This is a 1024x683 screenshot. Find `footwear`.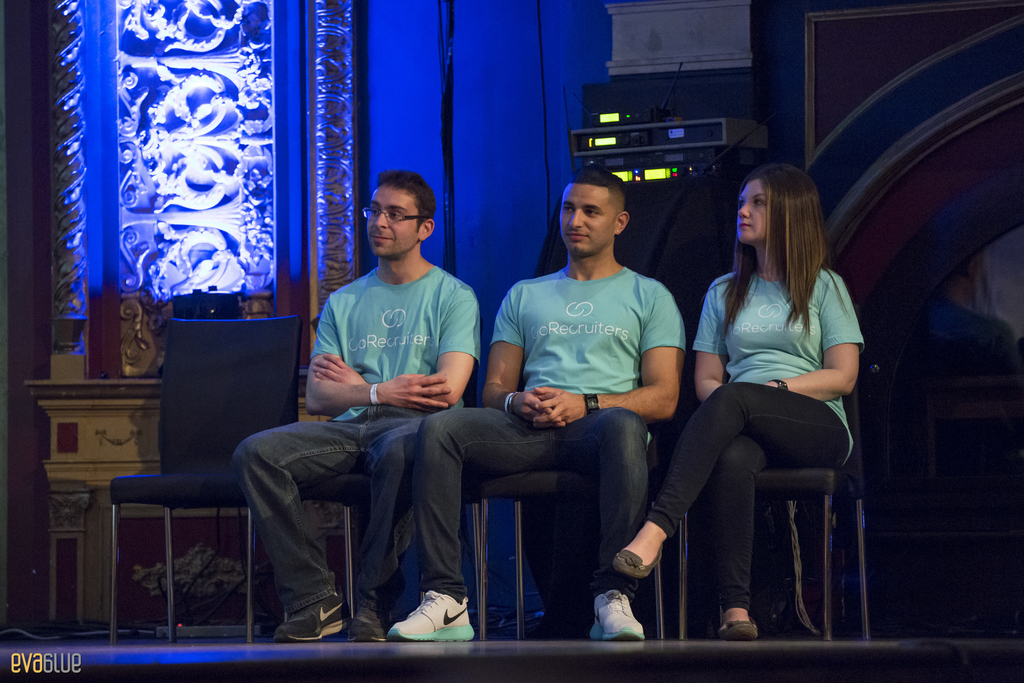
Bounding box: {"x1": 269, "y1": 584, "x2": 348, "y2": 642}.
